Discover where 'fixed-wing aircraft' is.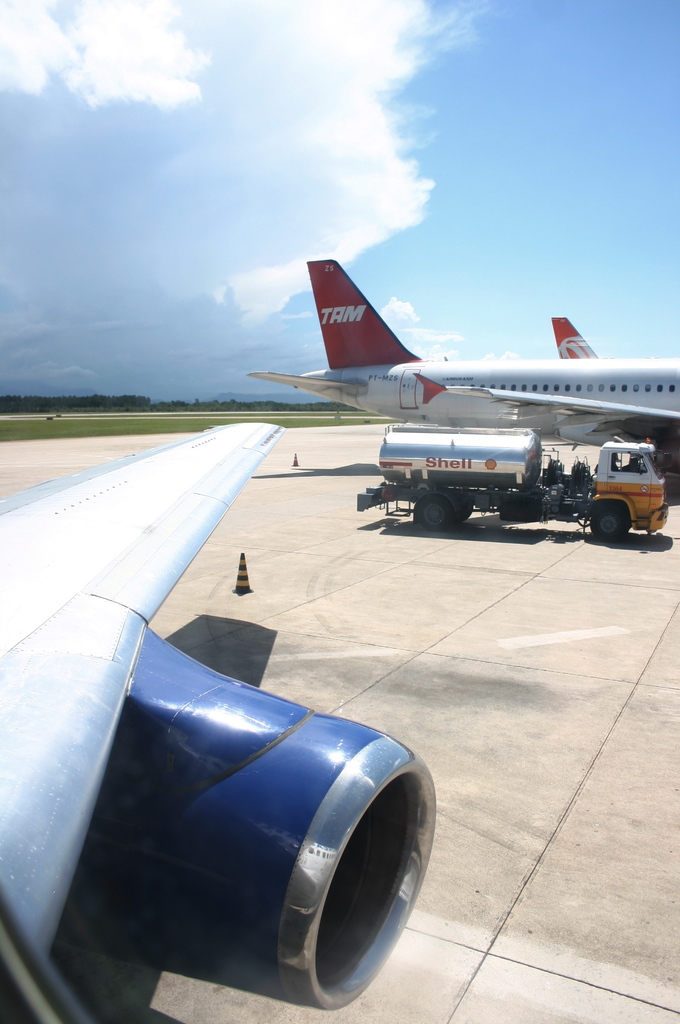
Discovered at {"x1": 0, "y1": 419, "x2": 440, "y2": 1021}.
